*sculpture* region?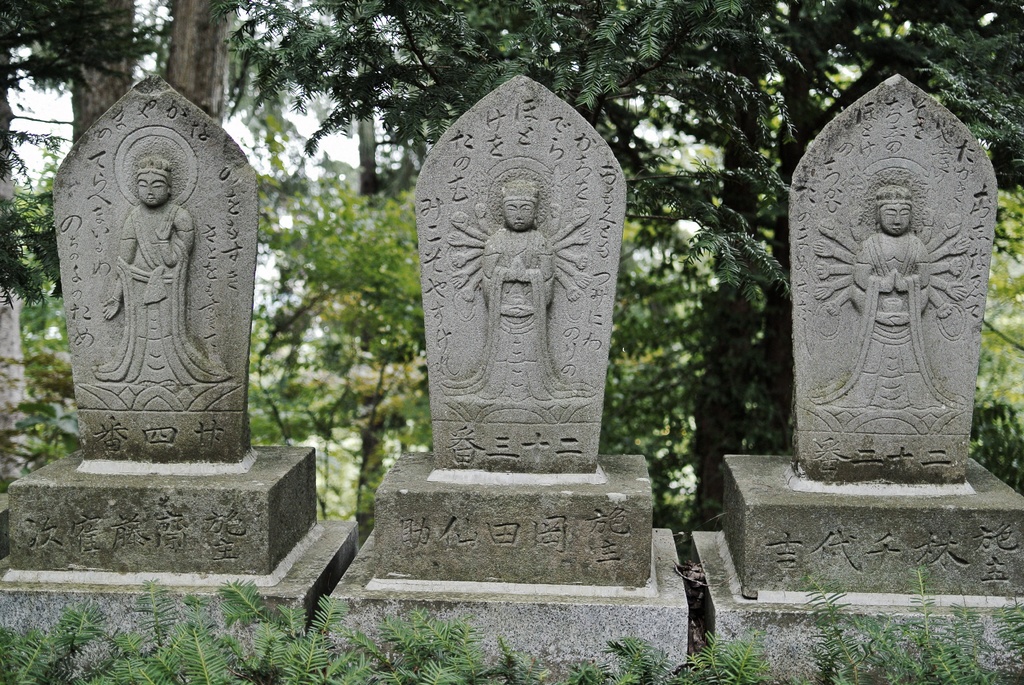
box(89, 150, 236, 398)
